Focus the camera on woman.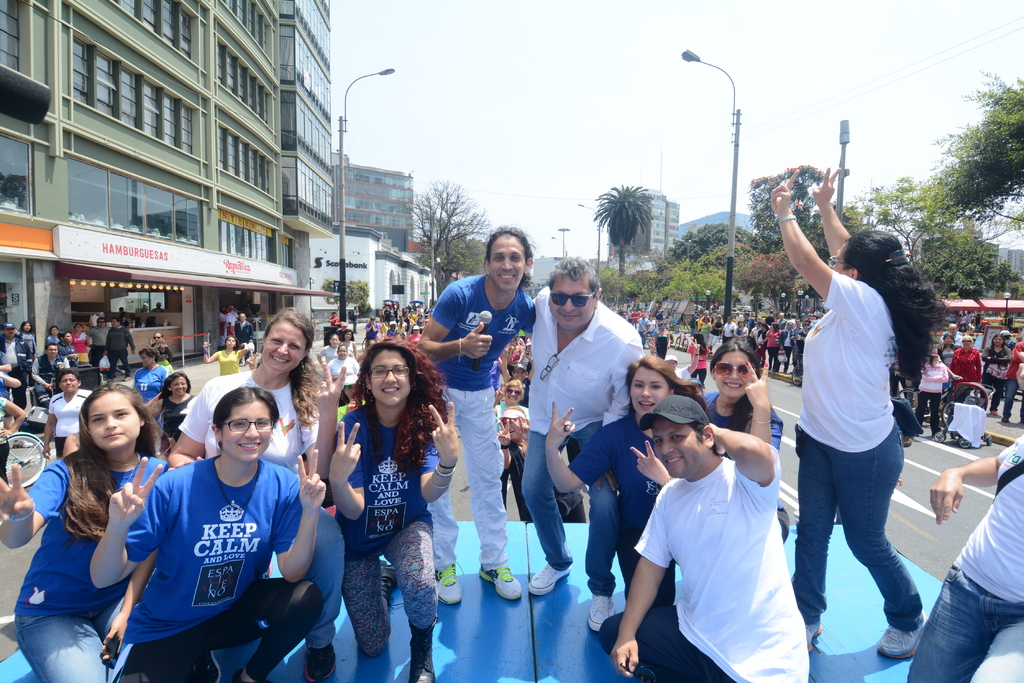
Focus region: box(950, 337, 981, 404).
